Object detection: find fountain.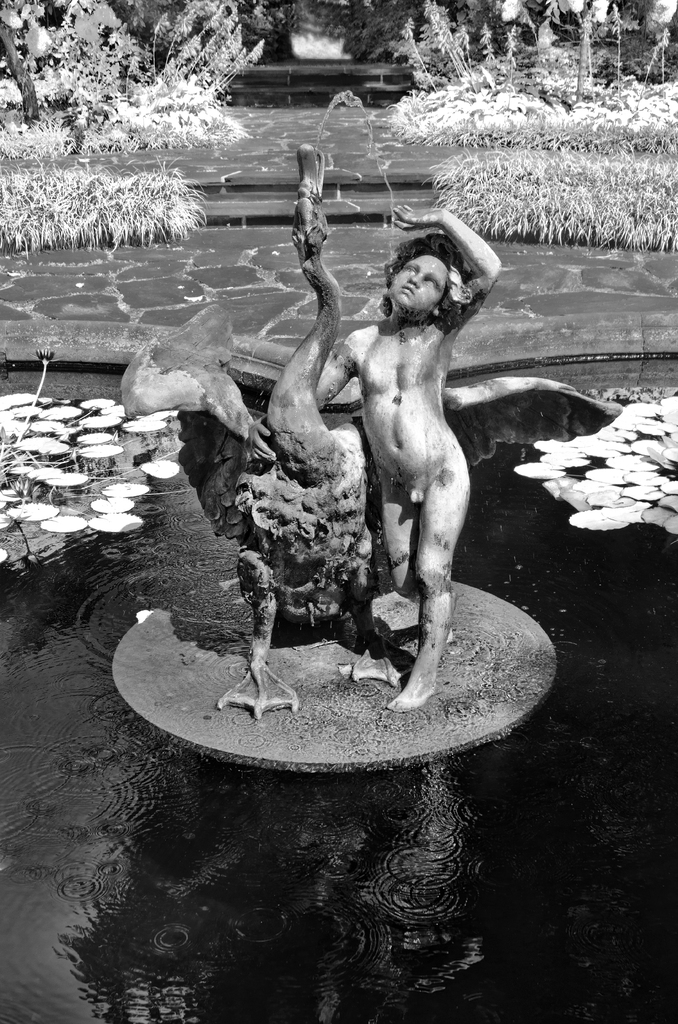
left=0, top=71, right=677, bottom=1023.
